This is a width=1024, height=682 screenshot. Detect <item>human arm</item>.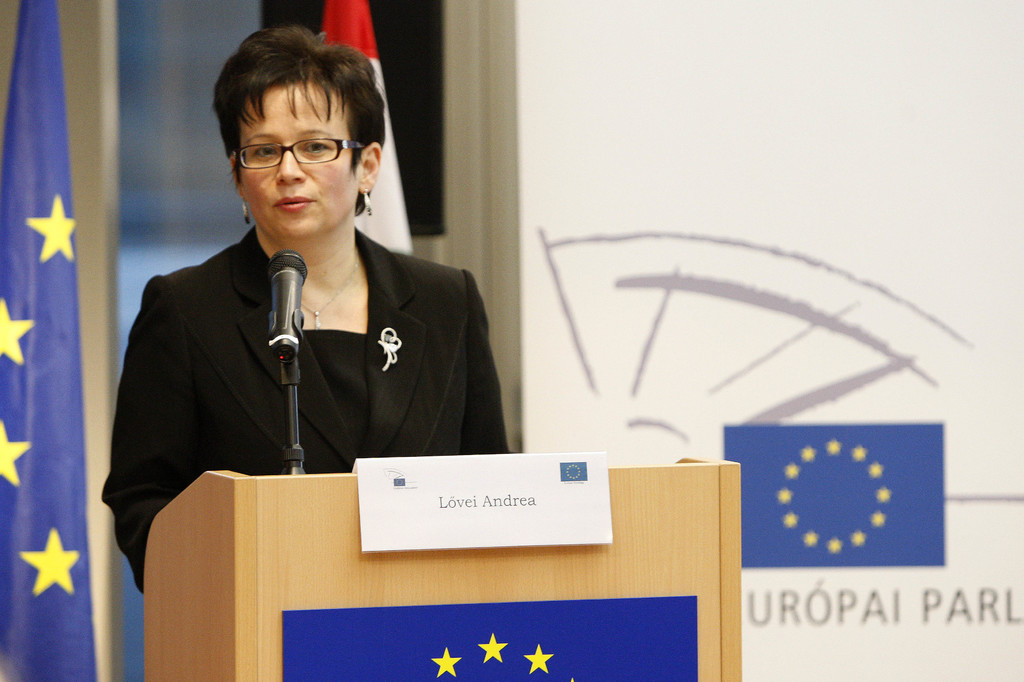
456:270:525:461.
